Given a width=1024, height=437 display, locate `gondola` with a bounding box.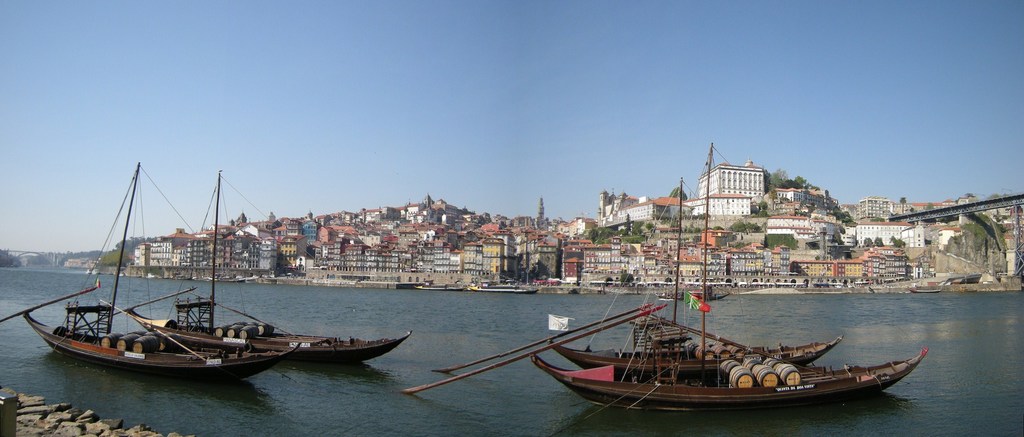
Located: 531 353 931 411.
